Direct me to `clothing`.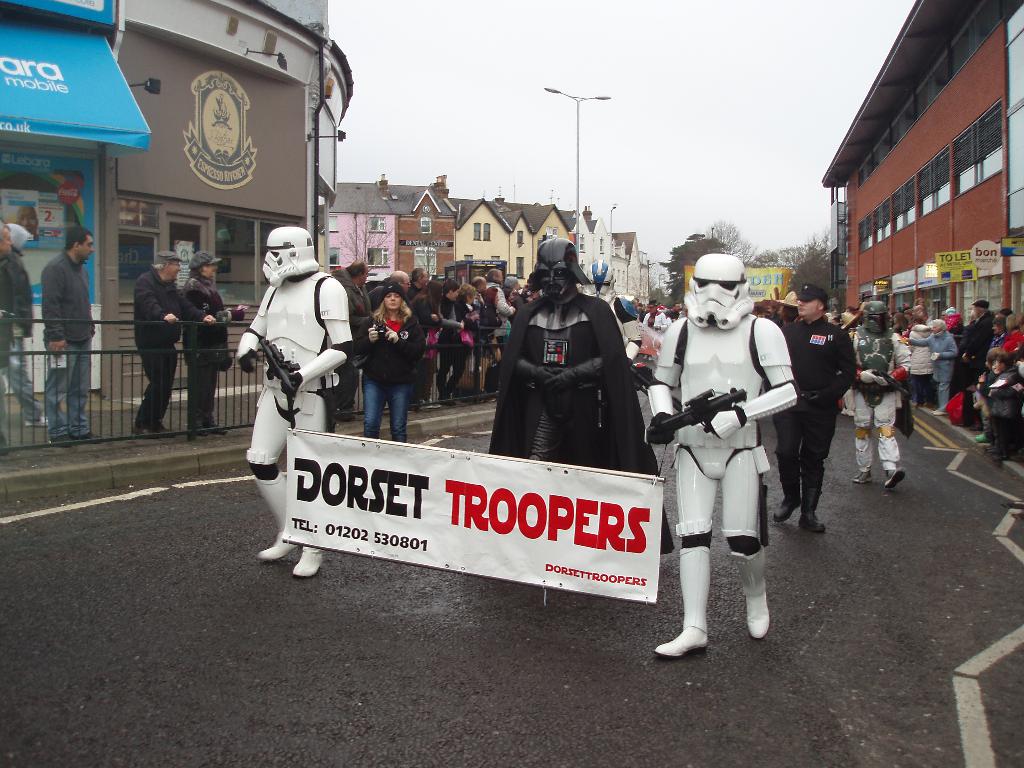
Direction: [410, 300, 440, 378].
